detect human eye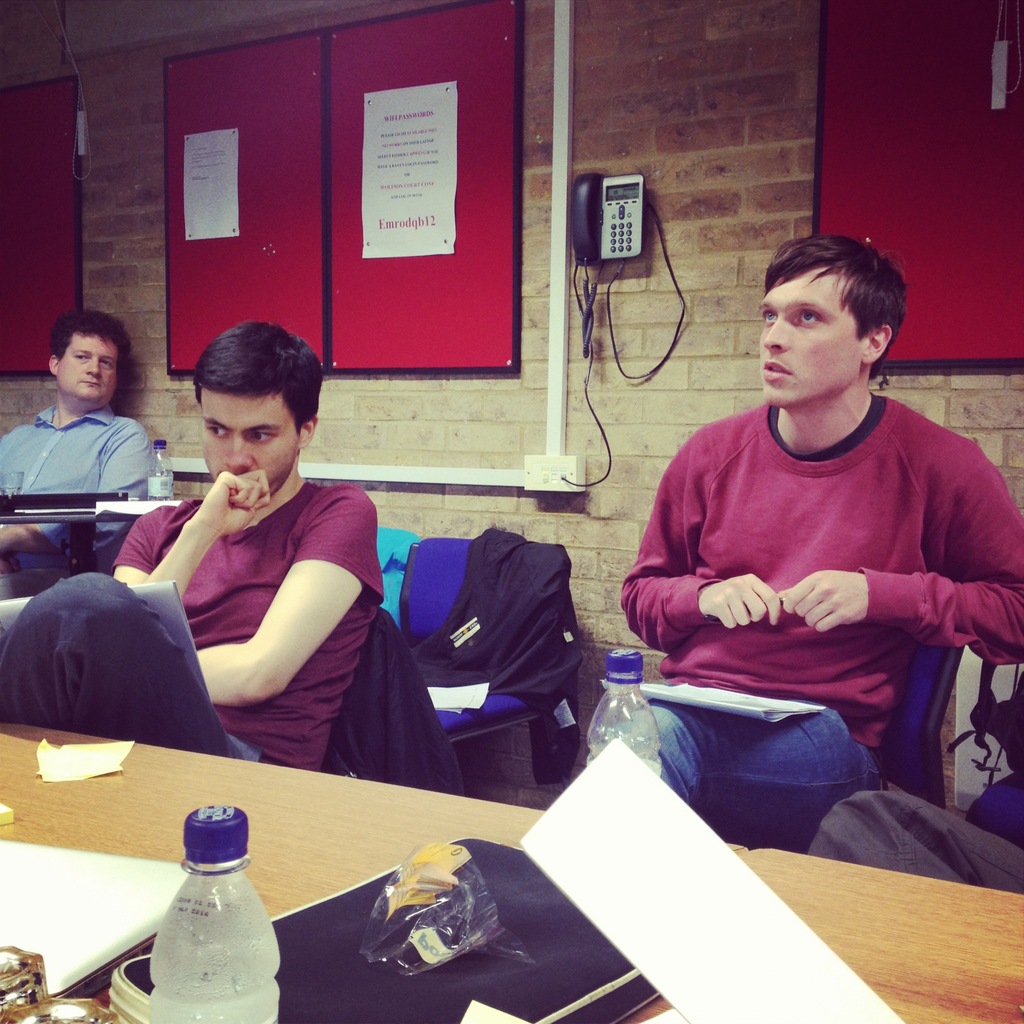
<box>102,357,113,371</box>
